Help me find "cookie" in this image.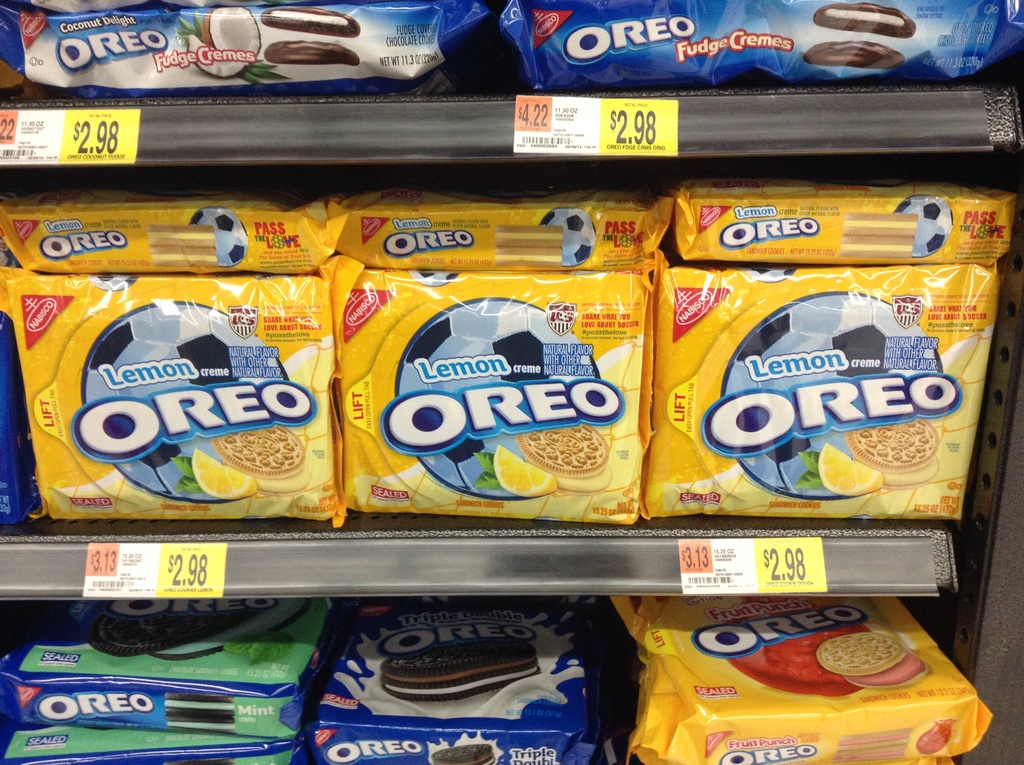
Found it: left=262, top=41, right=360, bottom=66.
